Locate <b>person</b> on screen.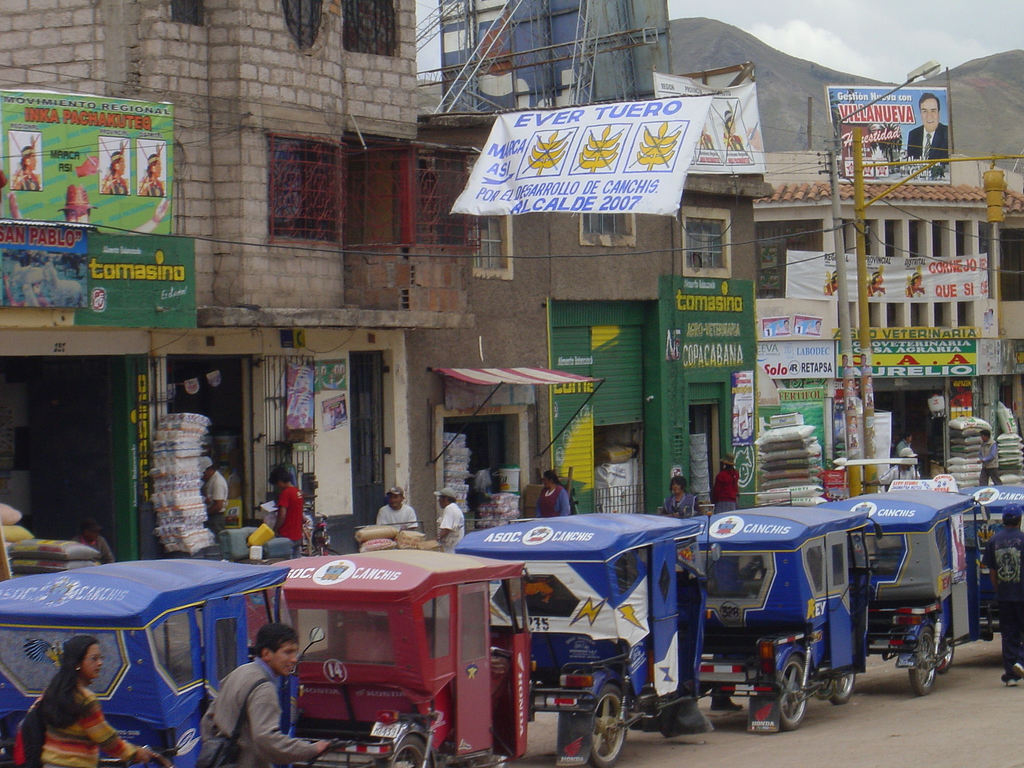
On screen at box=[904, 93, 950, 165].
